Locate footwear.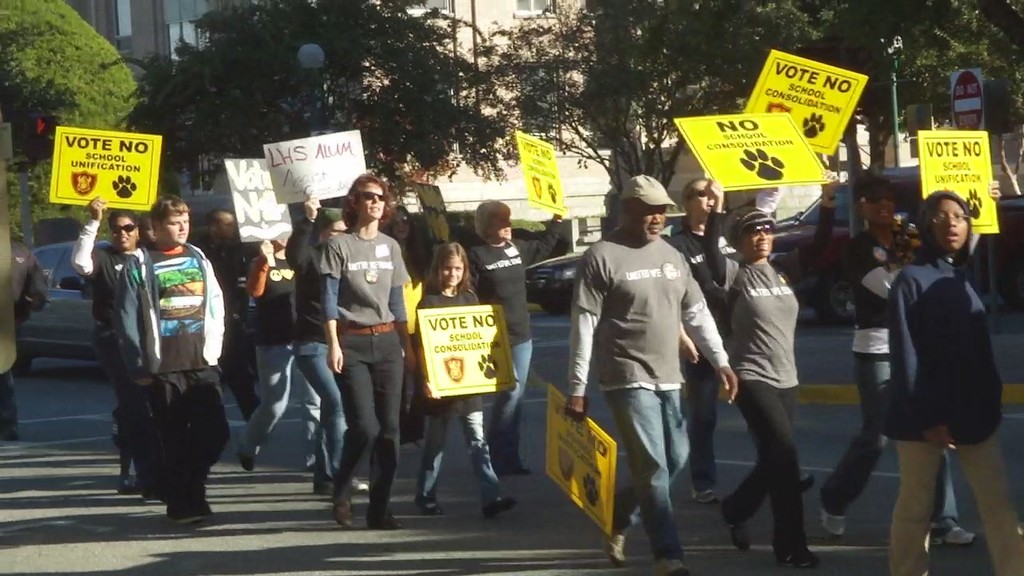
Bounding box: <region>654, 558, 688, 575</region>.
